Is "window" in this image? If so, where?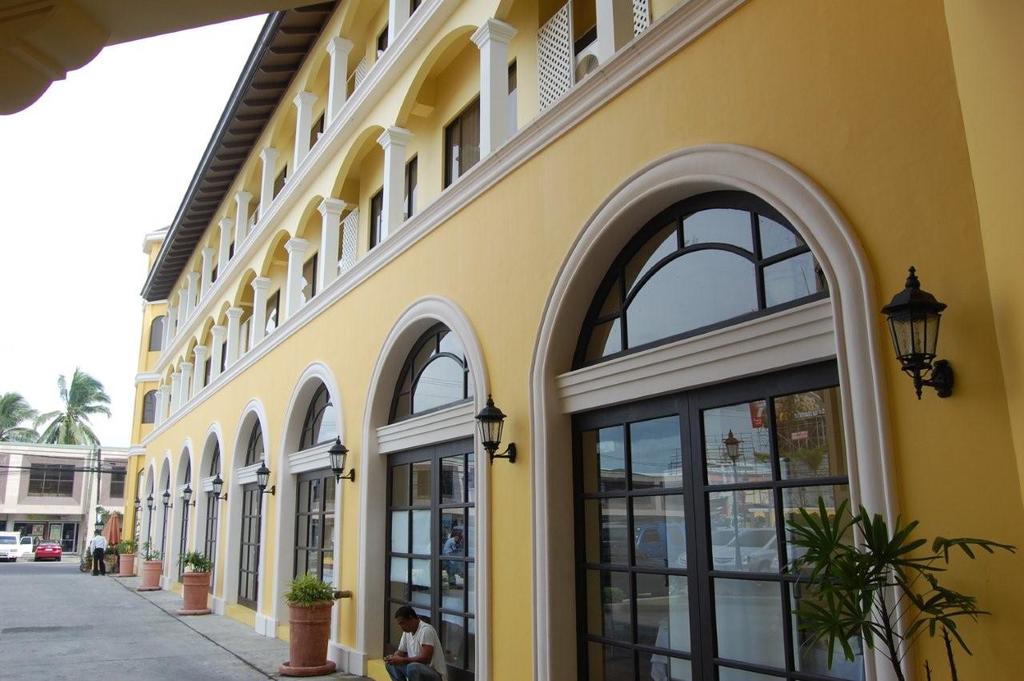
Yes, at bbox=(401, 155, 415, 224).
